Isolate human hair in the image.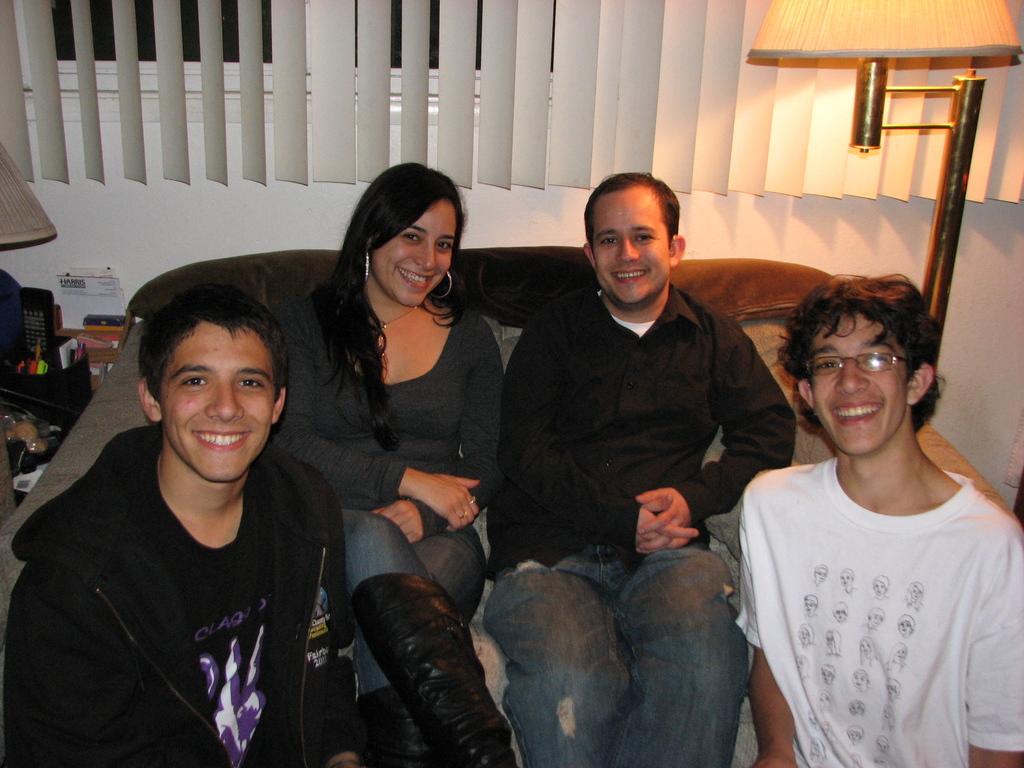
Isolated region: region(138, 282, 287, 411).
